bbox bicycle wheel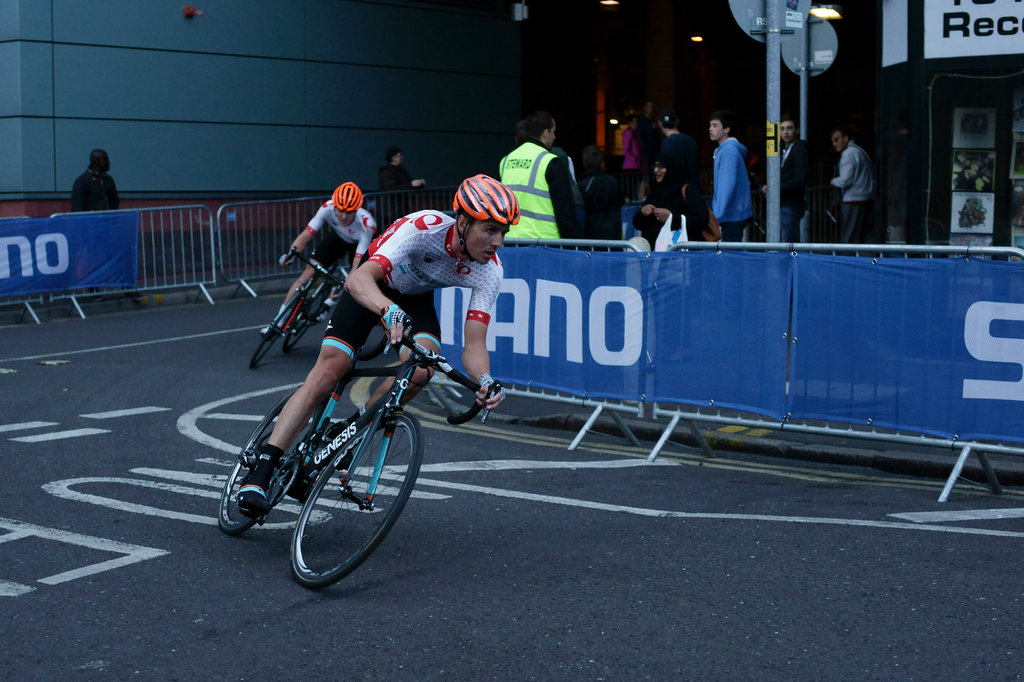
detection(281, 282, 336, 353)
